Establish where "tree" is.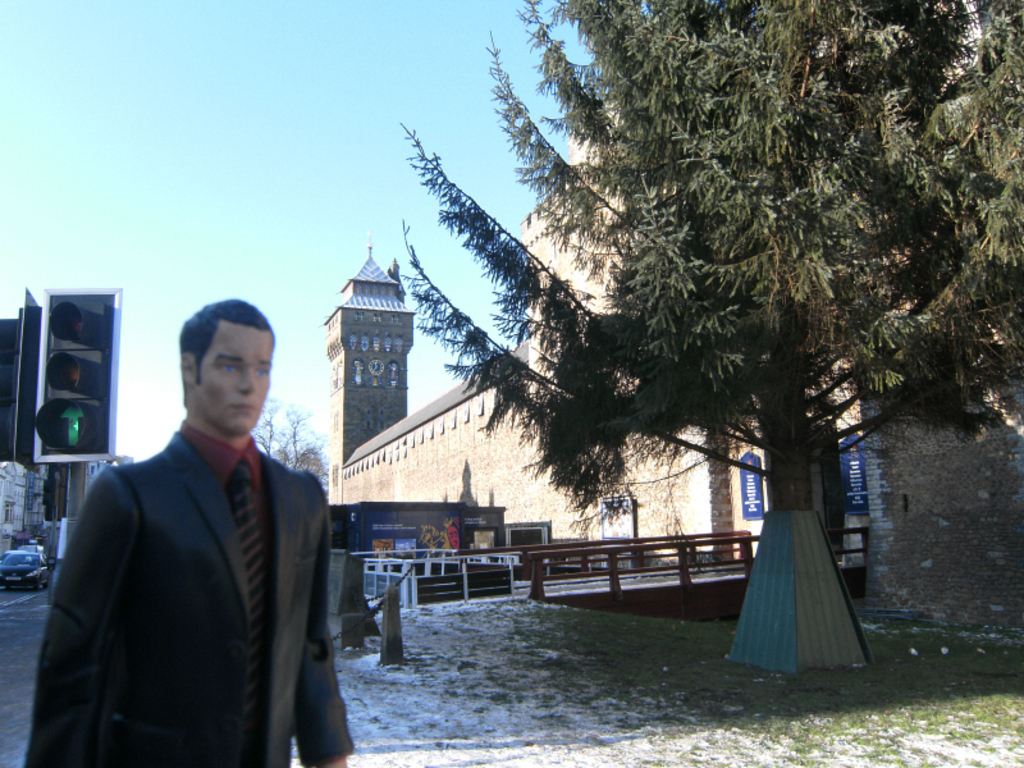
Established at Rect(259, 388, 284, 449).
